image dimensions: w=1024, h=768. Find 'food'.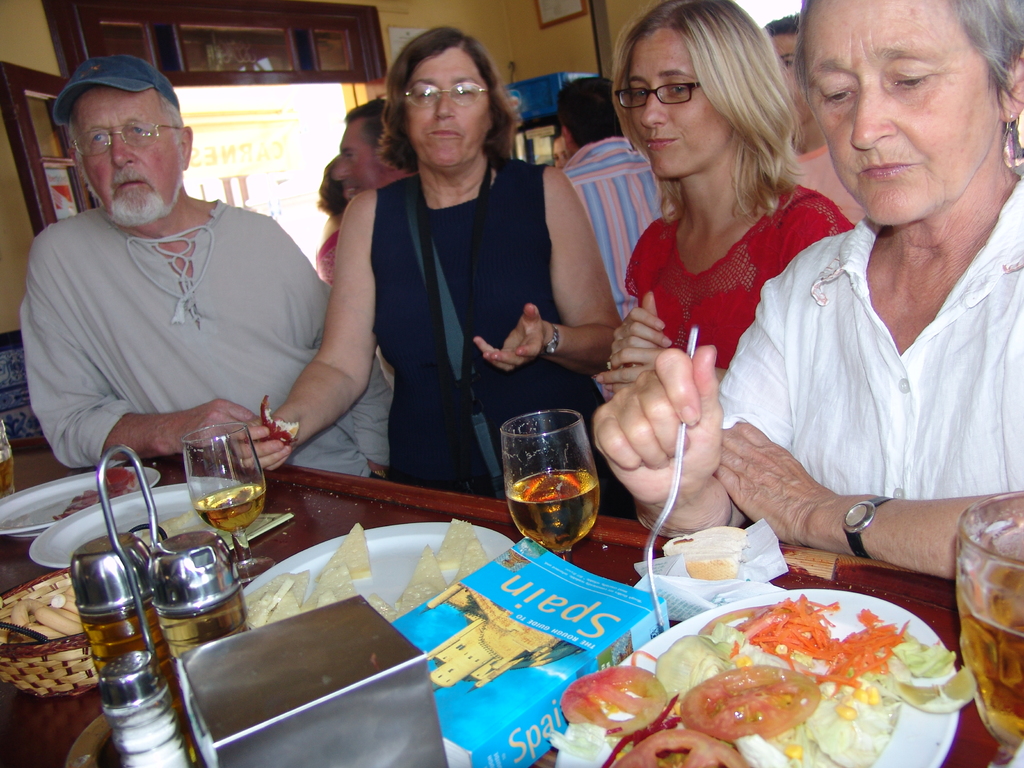
684,668,814,735.
